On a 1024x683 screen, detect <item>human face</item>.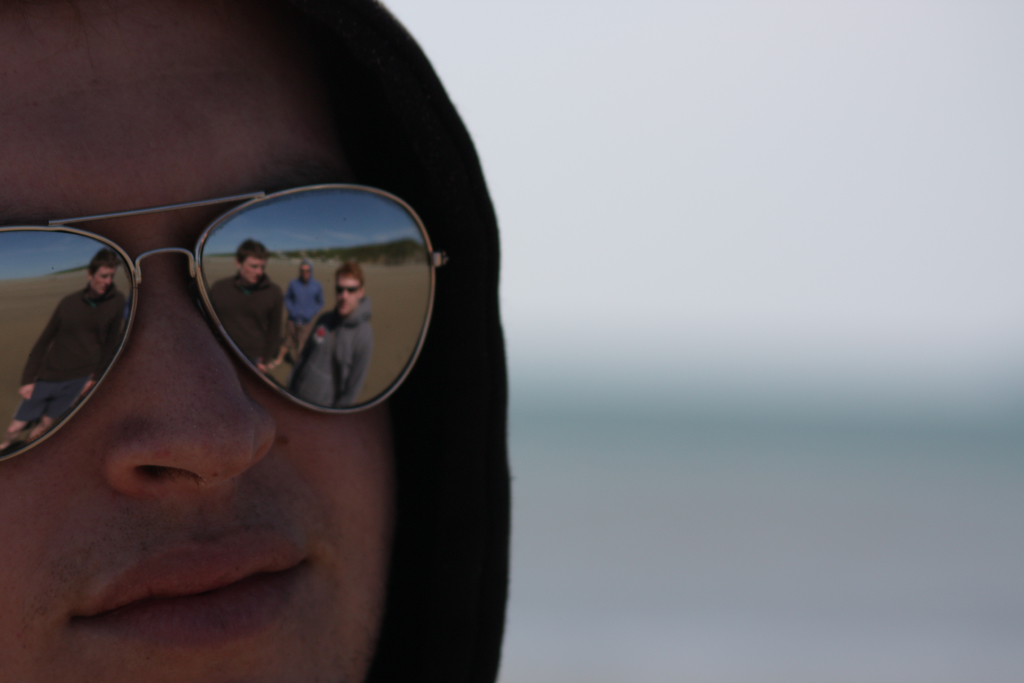
239/255/264/284.
